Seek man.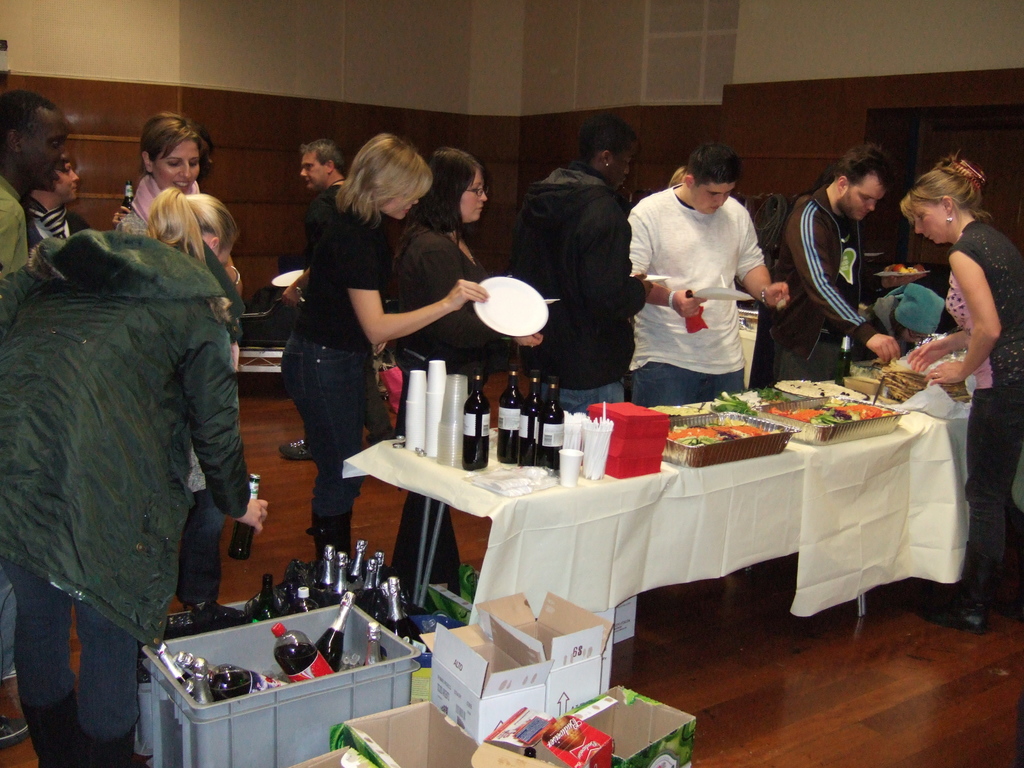
rect(778, 145, 899, 387).
